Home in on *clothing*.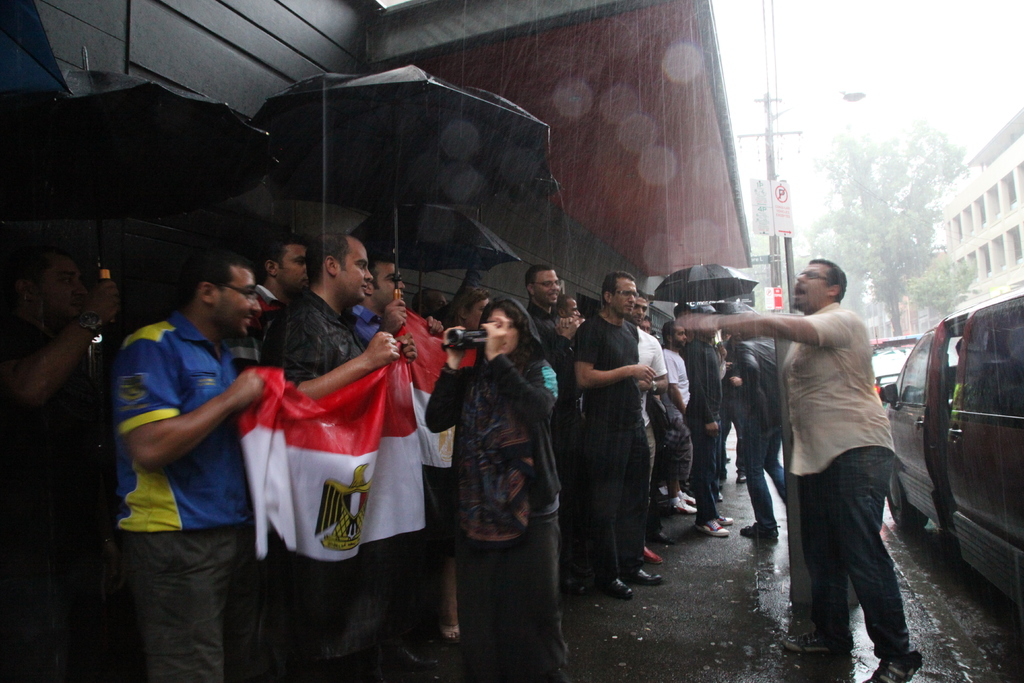
Homed in at BBox(730, 339, 793, 533).
